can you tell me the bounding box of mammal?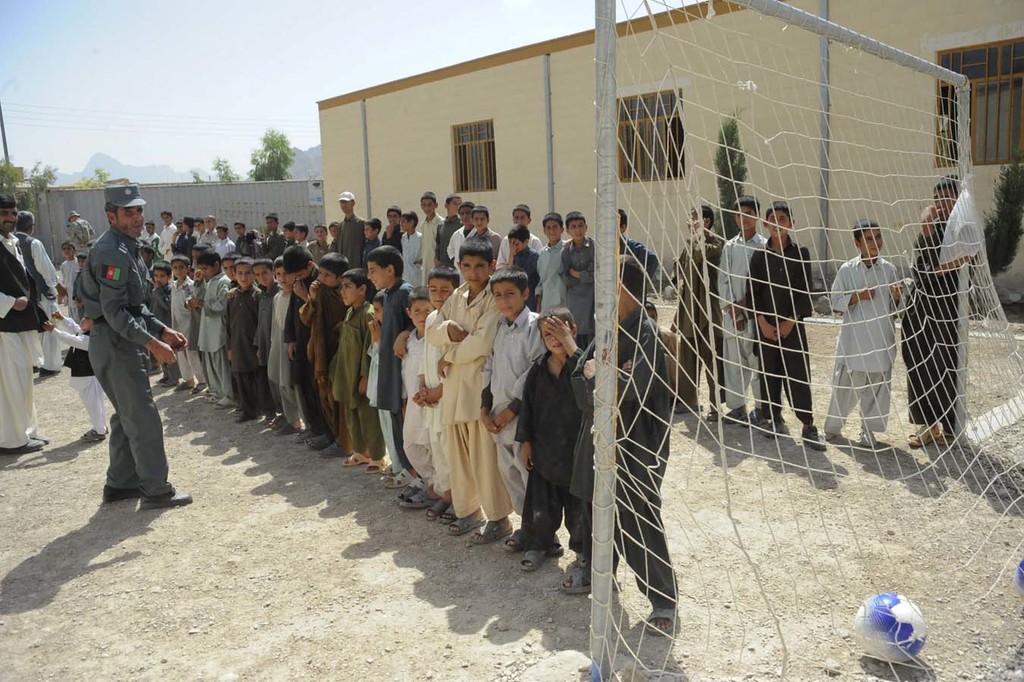
457, 204, 501, 262.
